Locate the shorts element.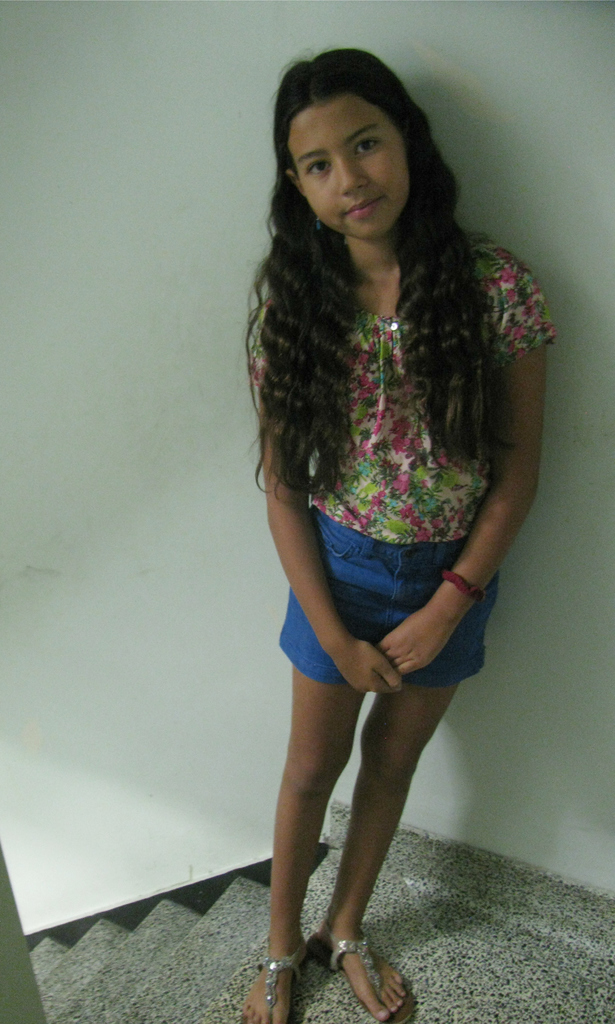
Element bbox: bbox(244, 531, 516, 727).
